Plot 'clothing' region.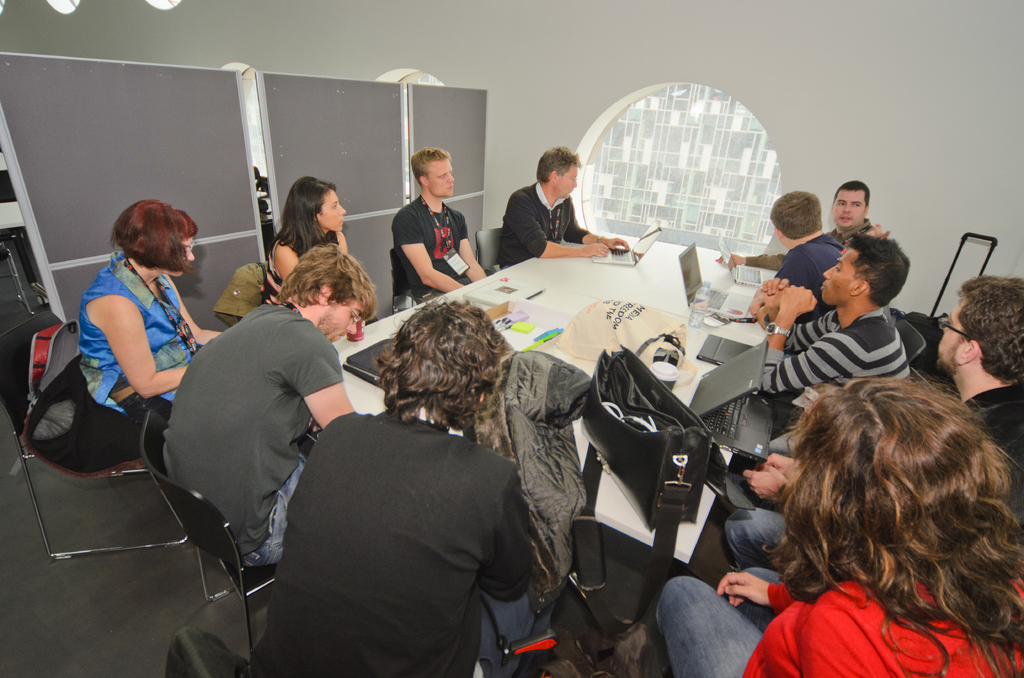
Plotted at [x1=762, y1=312, x2=907, y2=404].
